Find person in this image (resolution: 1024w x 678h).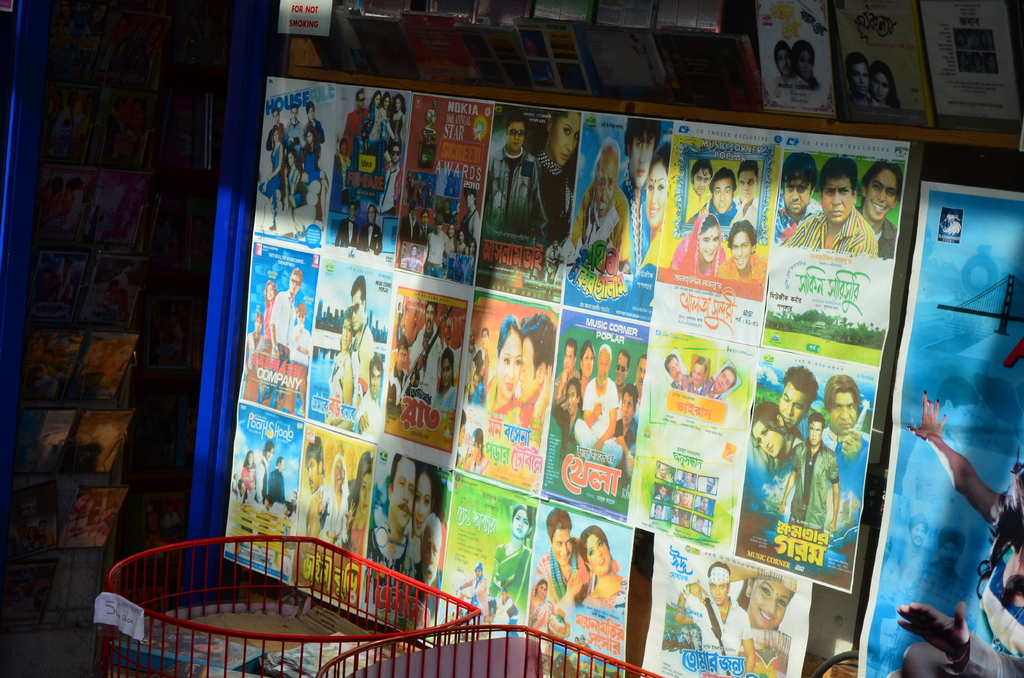
detection(714, 362, 739, 402).
